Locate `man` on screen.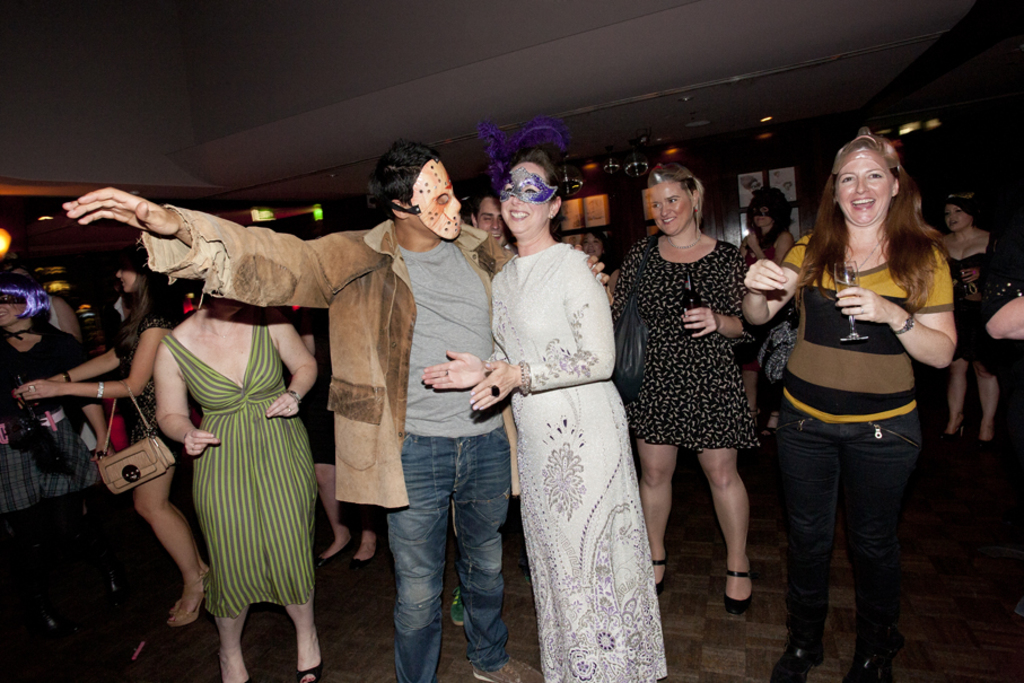
On screen at select_region(65, 138, 614, 682).
